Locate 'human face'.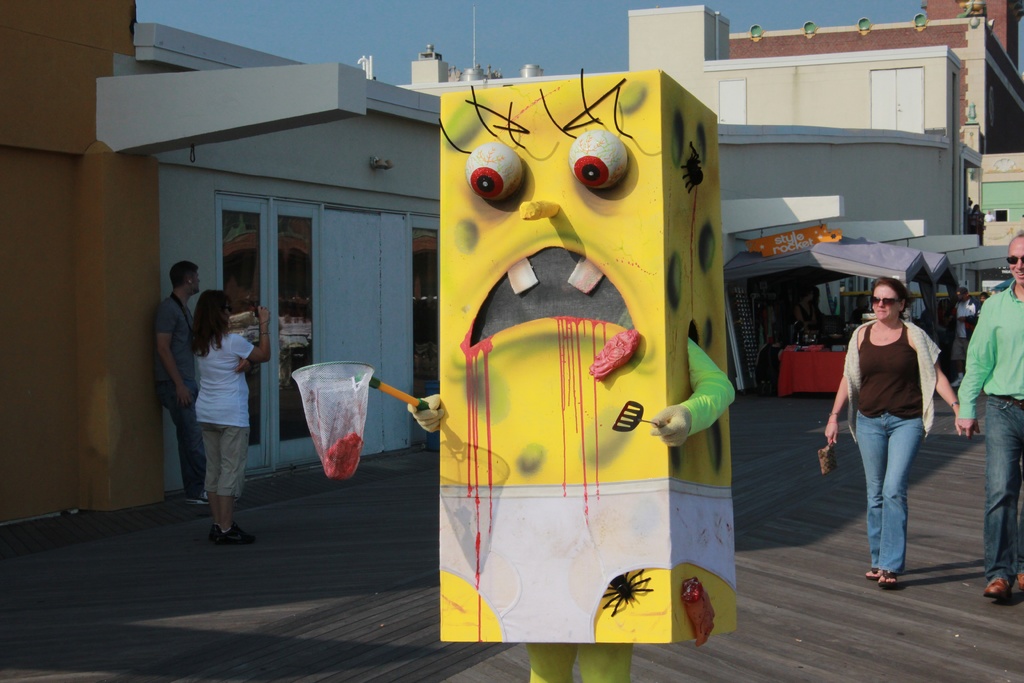
Bounding box: (x1=190, y1=274, x2=203, y2=298).
